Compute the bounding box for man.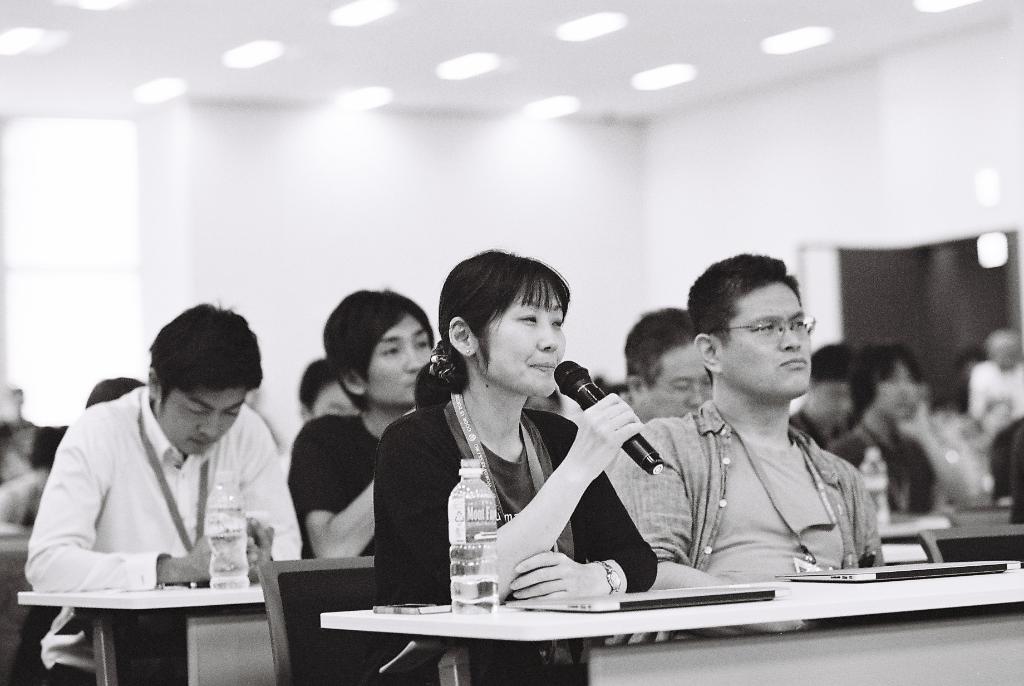
<region>286, 288, 440, 562</region>.
